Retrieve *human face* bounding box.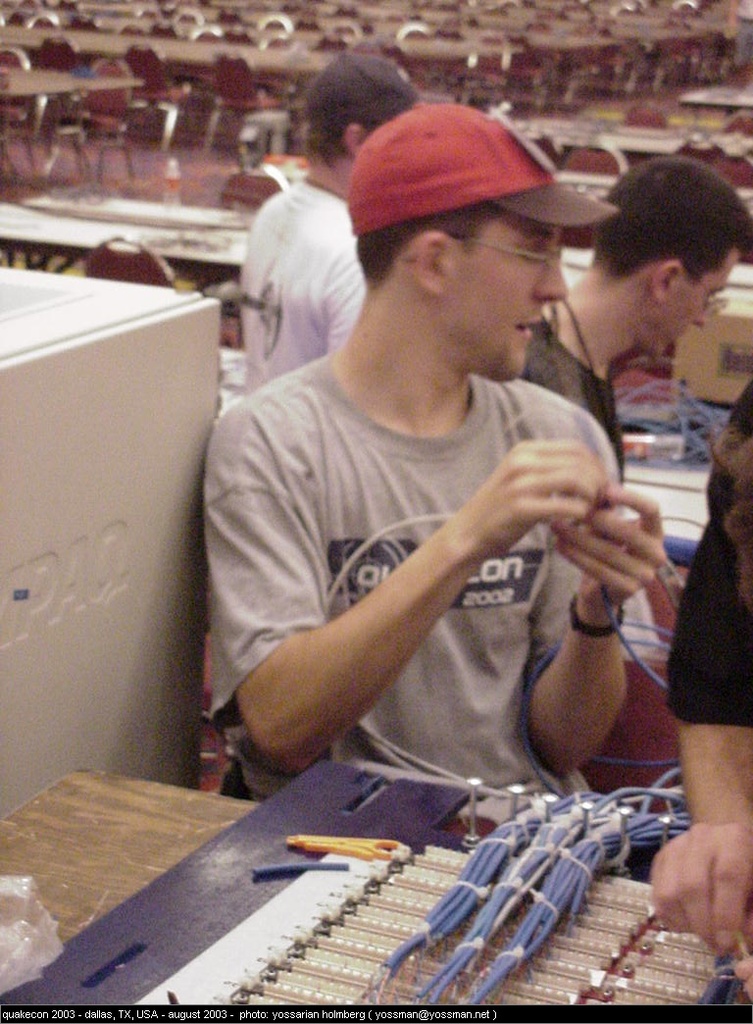
Bounding box: (x1=460, y1=210, x2=566, y2=380).
